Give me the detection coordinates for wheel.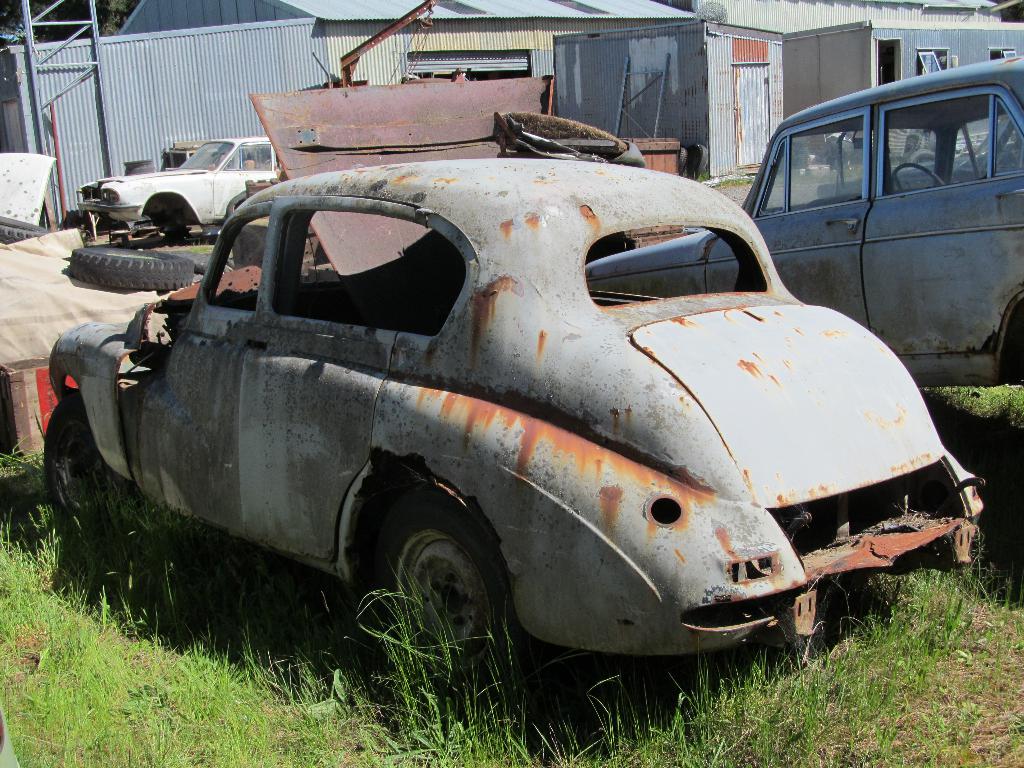
678:146:689:177.
